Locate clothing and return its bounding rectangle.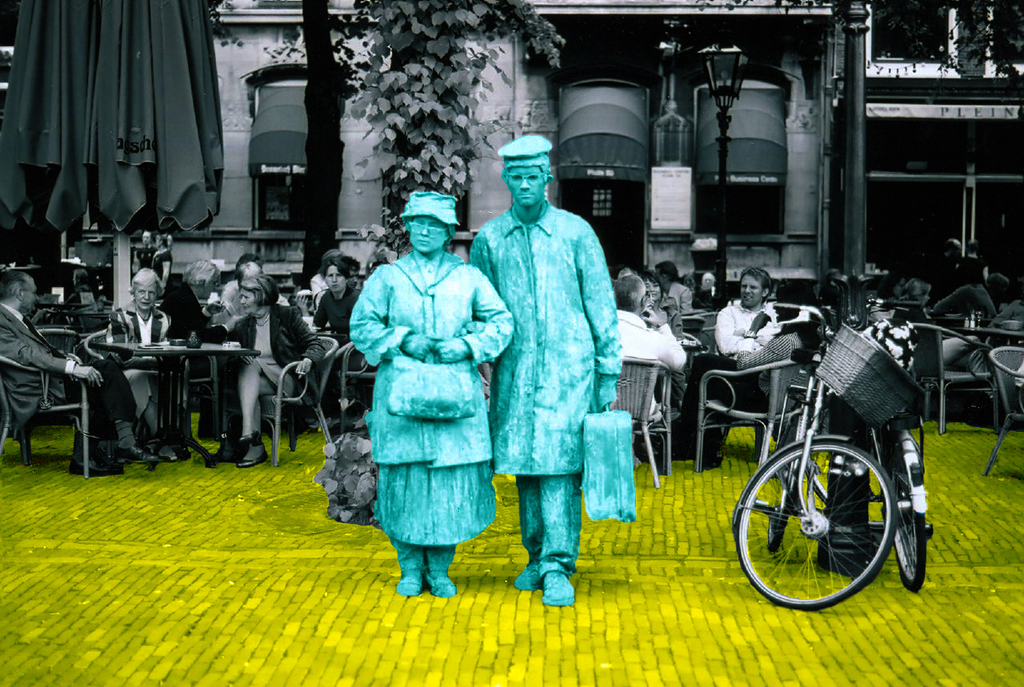
{"x1": 933, "y1": 283, "x2": 1006, "y2": 318}.
